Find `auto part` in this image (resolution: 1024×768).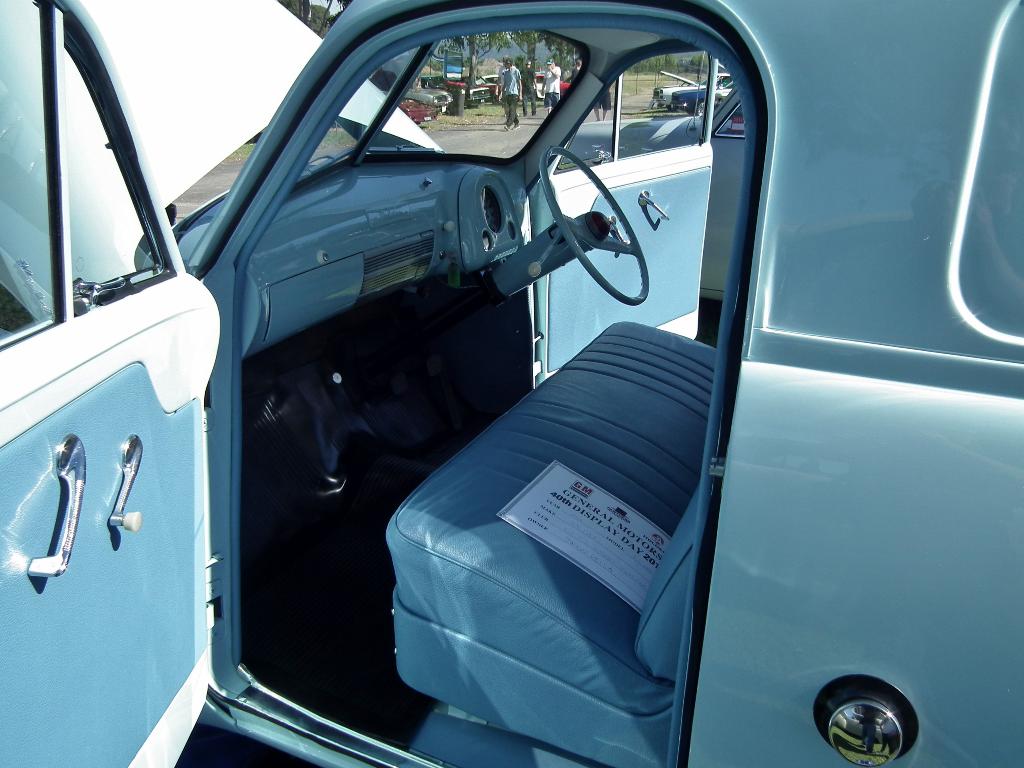
x1=373, y1=319, x2=735, y2=765.
